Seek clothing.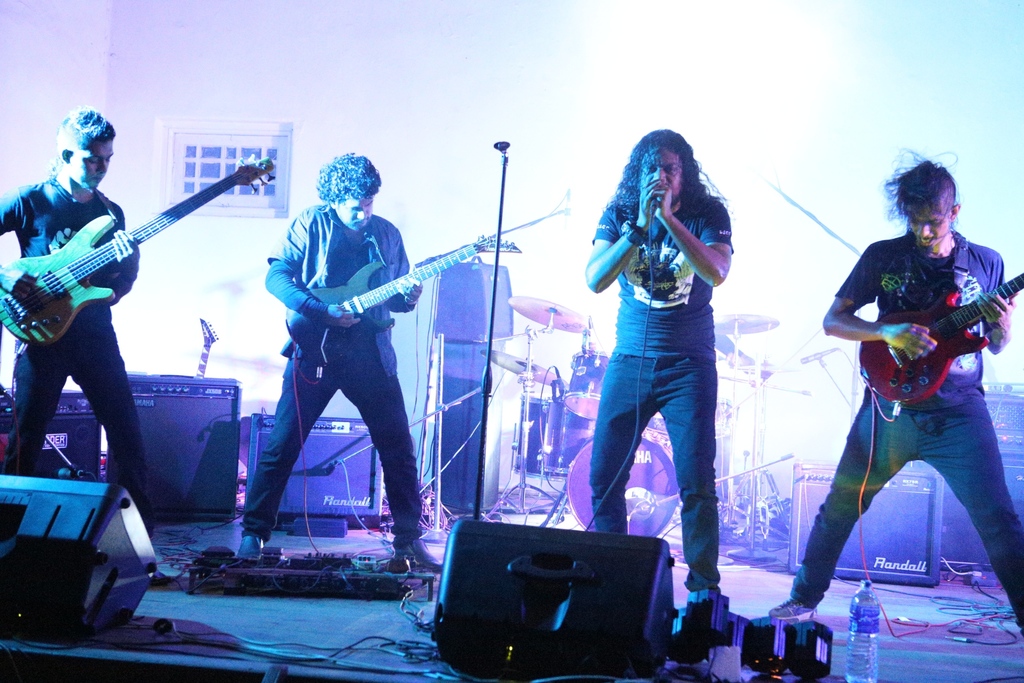
(x1=588, y1=179, x2=741, y2=588).
